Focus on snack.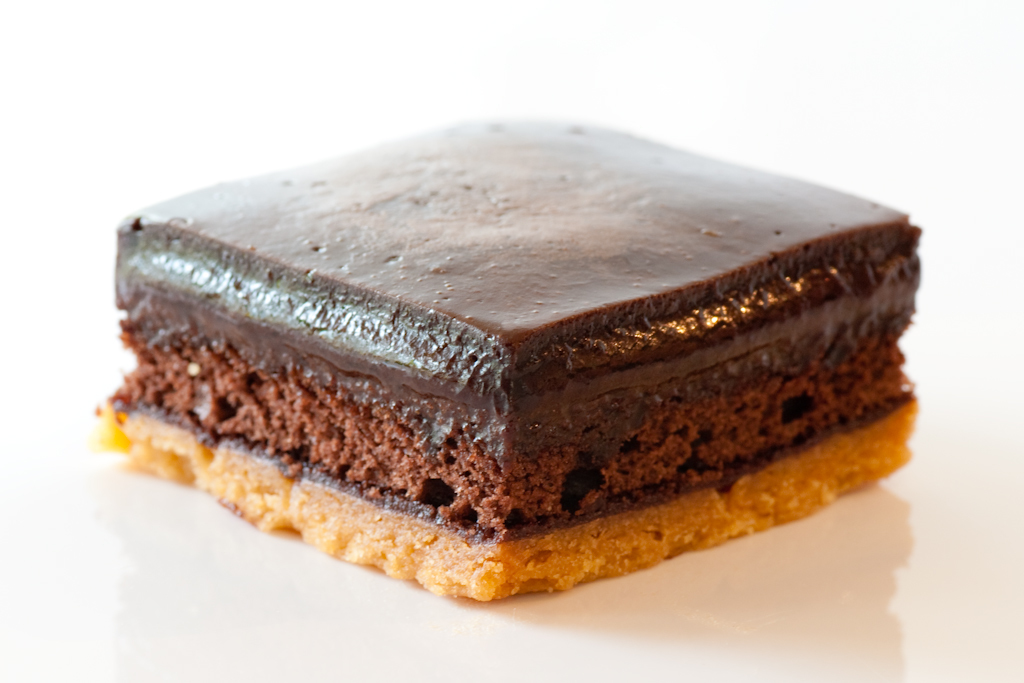
Focused at bbox=[90, 107, 922, 614].
